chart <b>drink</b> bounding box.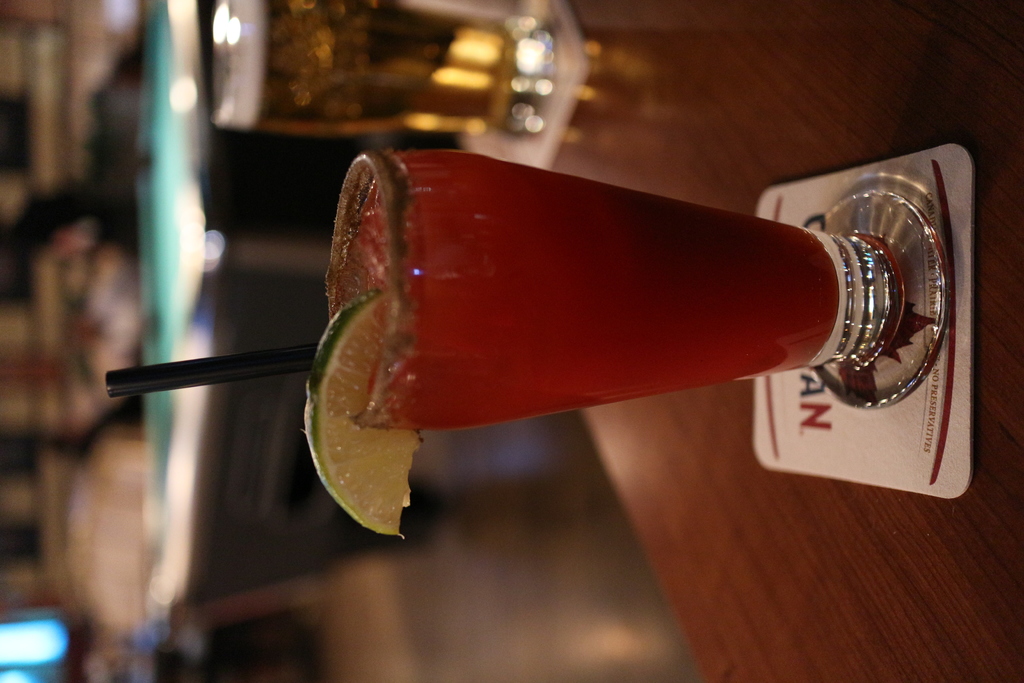
Charted: x1=215, y1=0, x2=565, y2=134.
